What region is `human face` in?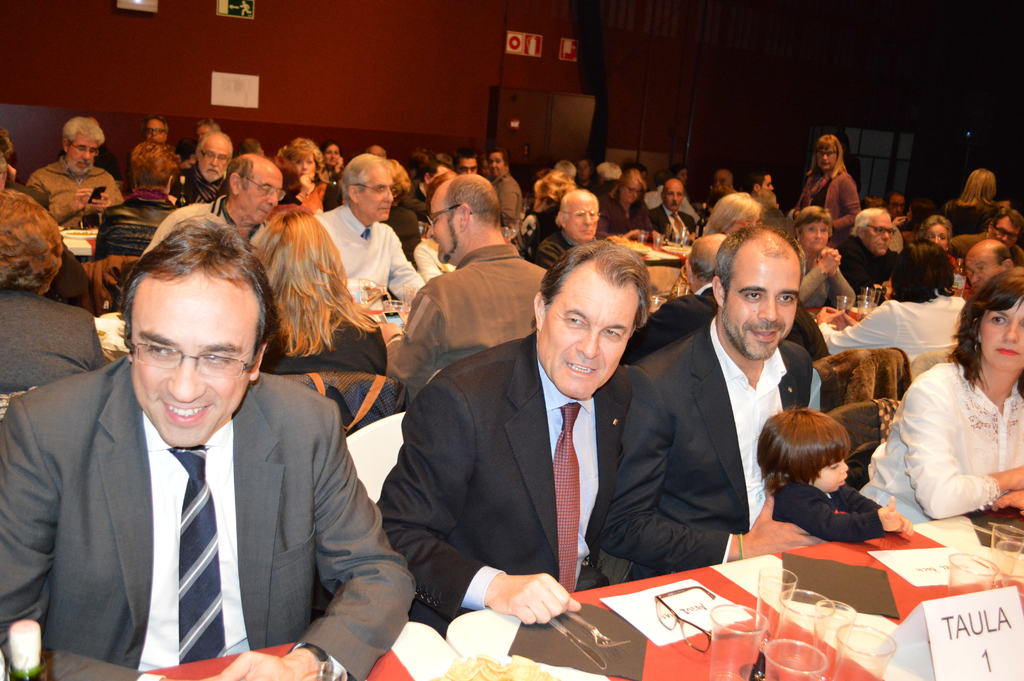
box(539, 259, 641, 402).
